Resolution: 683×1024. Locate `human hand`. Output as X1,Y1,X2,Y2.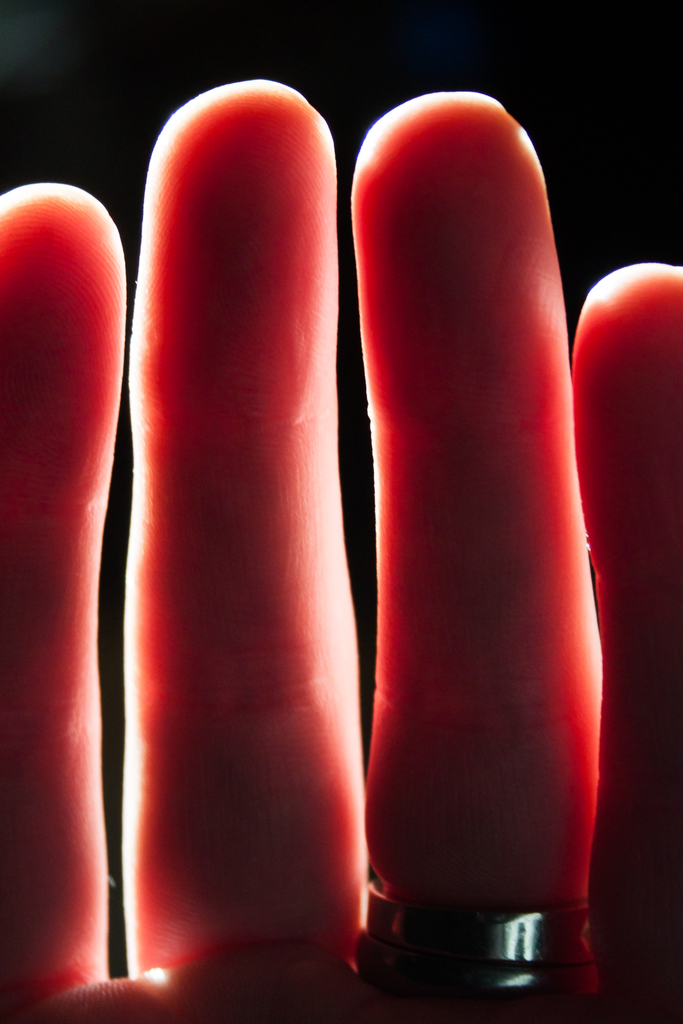
0,79,682,1023.
